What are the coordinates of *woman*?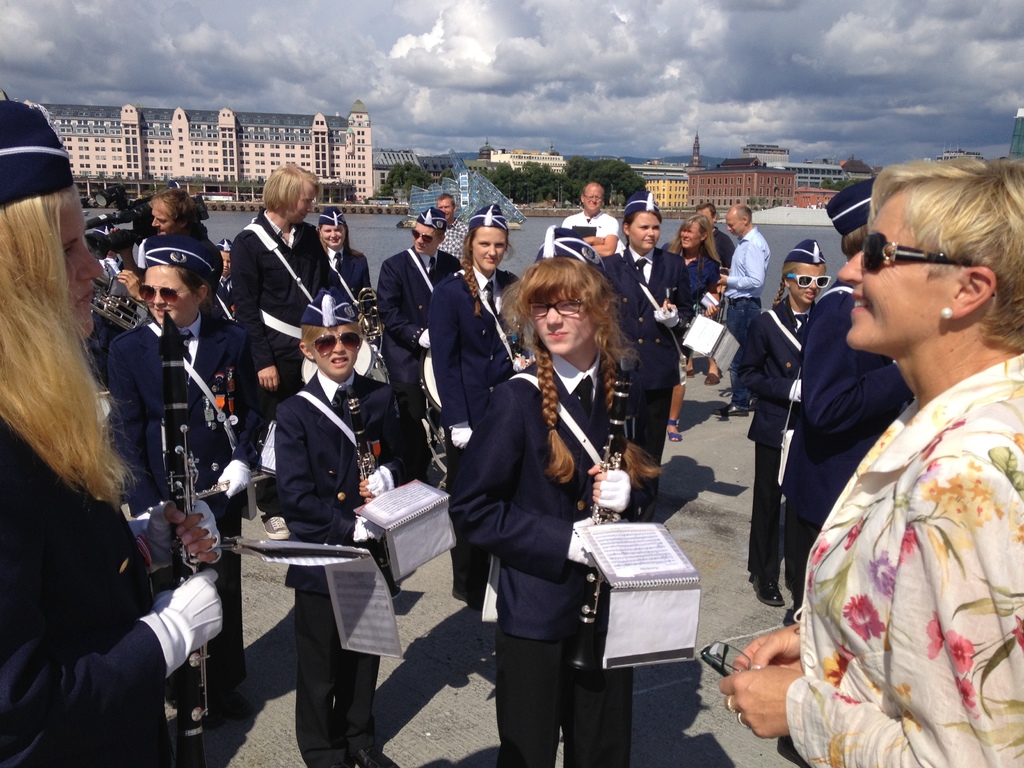
pyautogui.locateOnScreen(0, 100, 223, 767).
